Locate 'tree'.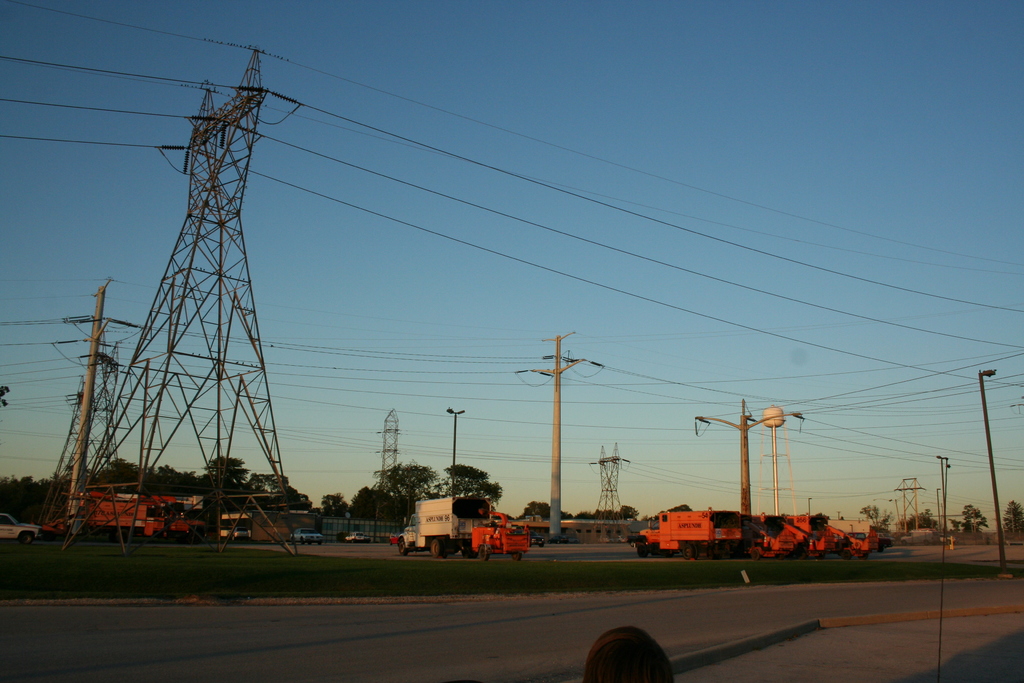
Bounding box: 900,506,938,533.
